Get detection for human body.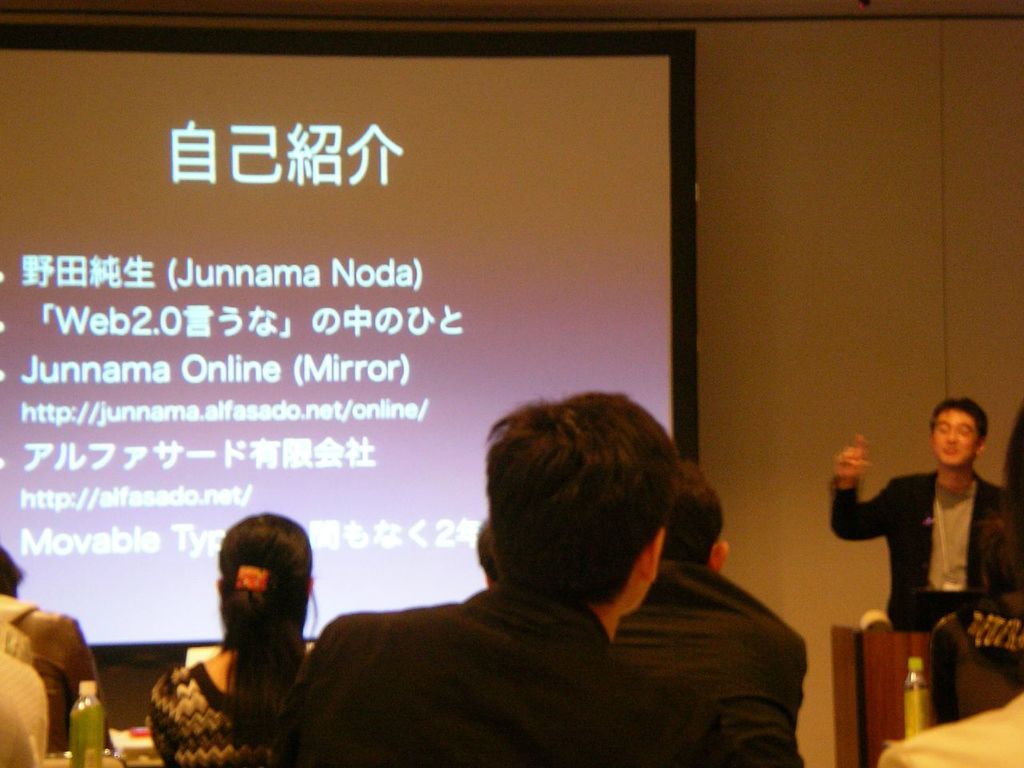
Detection: (145,642,311,767).
